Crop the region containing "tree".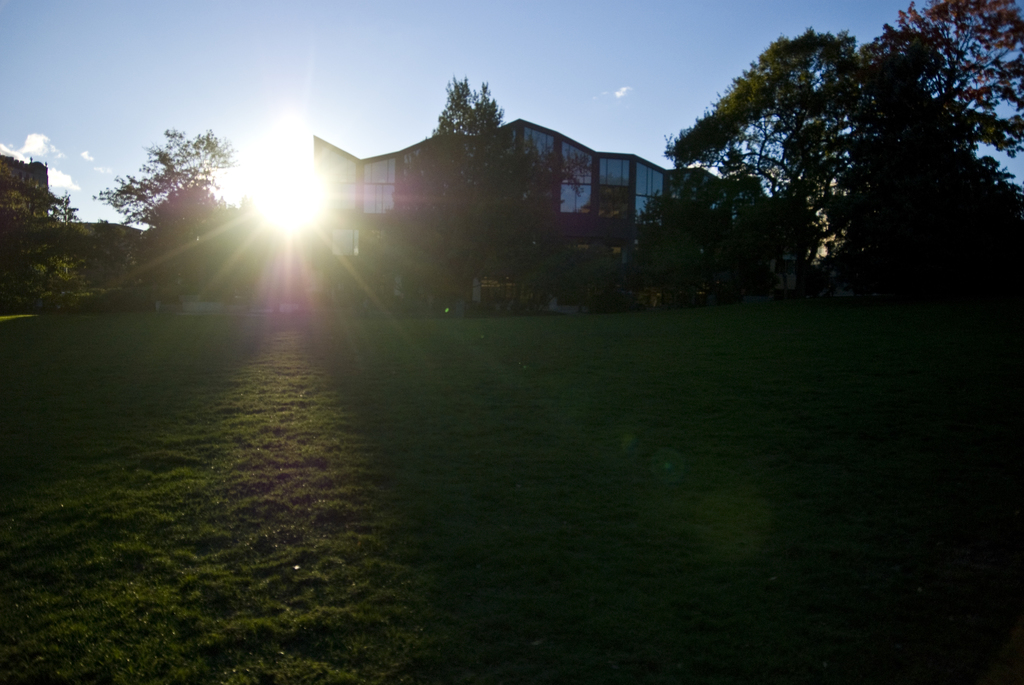
Crop region: {"x1": 88, "y1": 125, "x2": 255, "y2": 316}.
